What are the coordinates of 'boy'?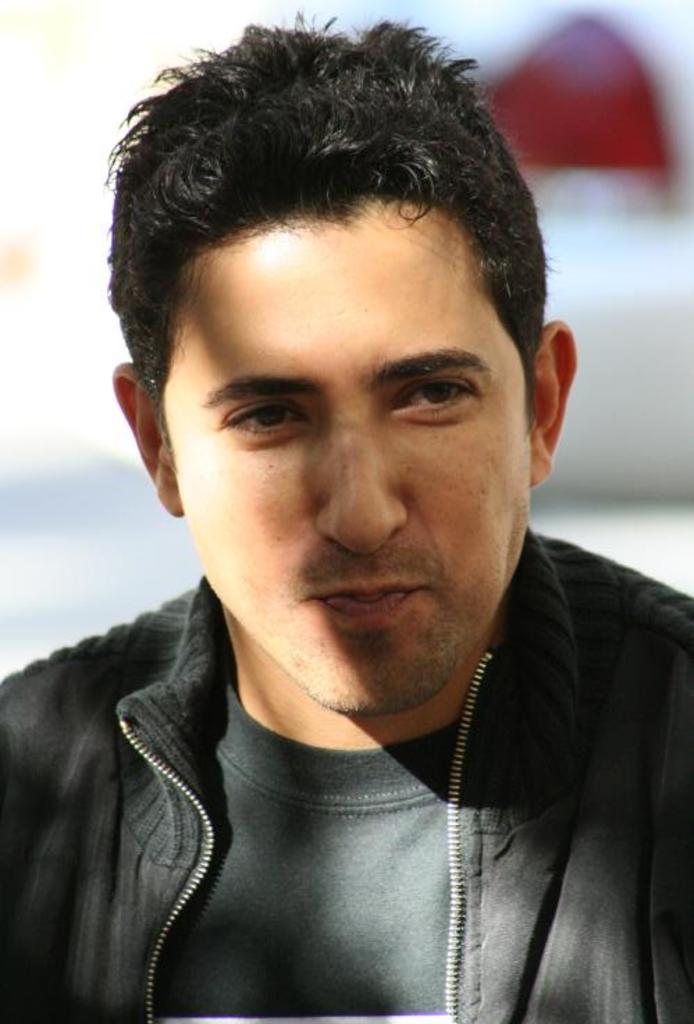
0/10/693/1023.
